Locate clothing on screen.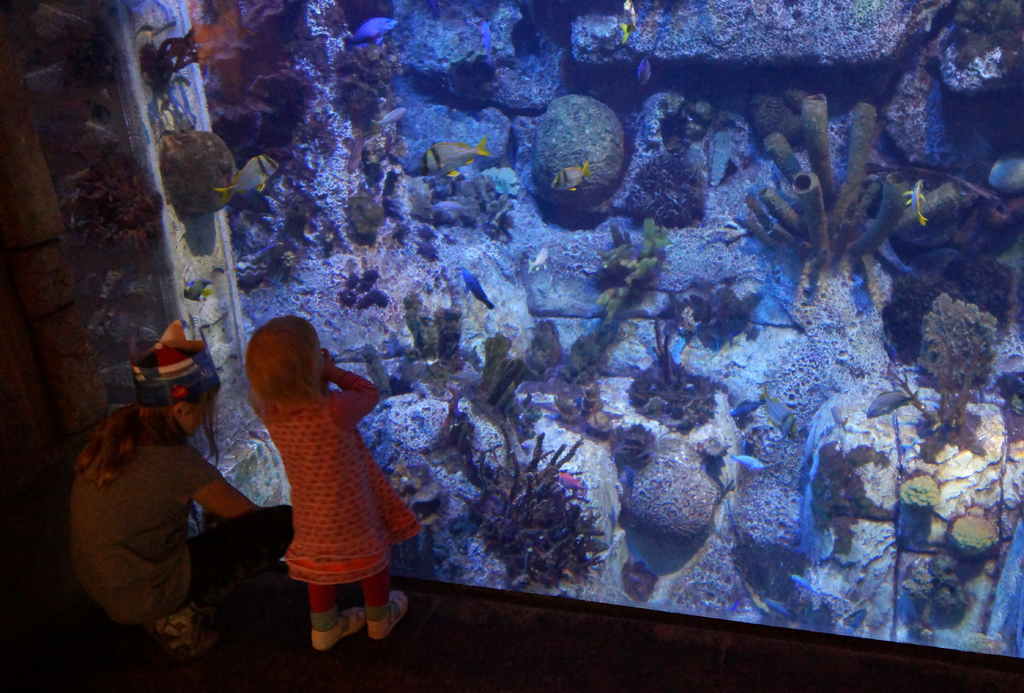
On screen at box=[257, 373, 426, 614].
